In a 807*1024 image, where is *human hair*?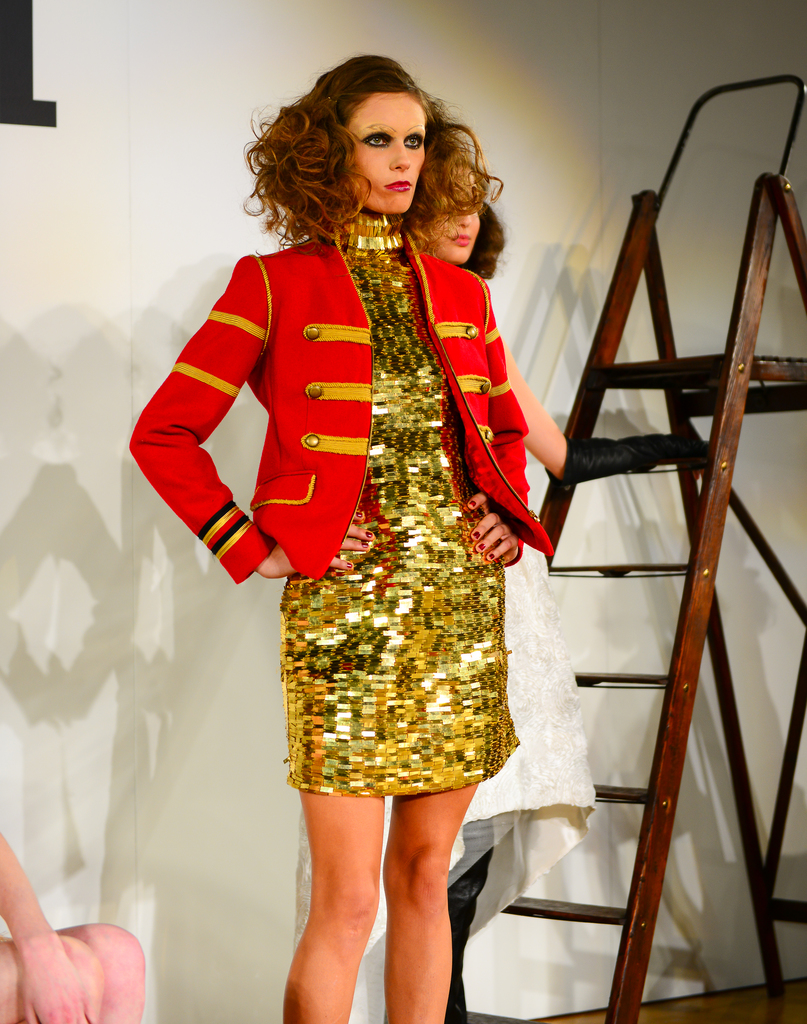
rect(252, 64, 483, 264).
